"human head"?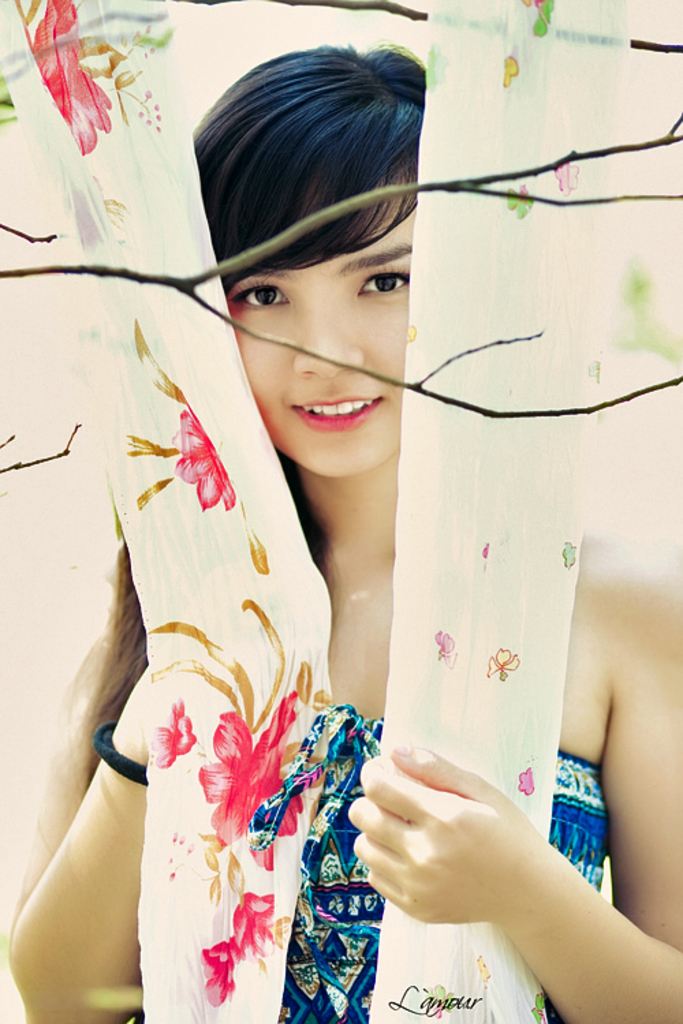
(179,33,433,479)
